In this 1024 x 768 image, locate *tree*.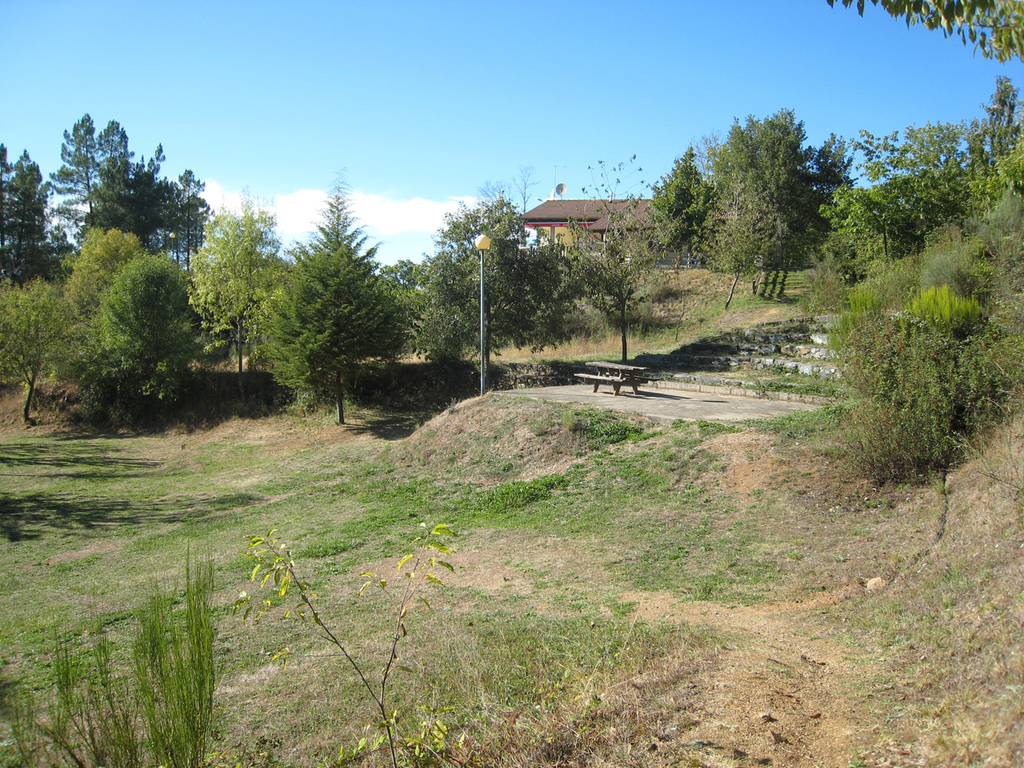
Bounding box: 0 537 223 767.
